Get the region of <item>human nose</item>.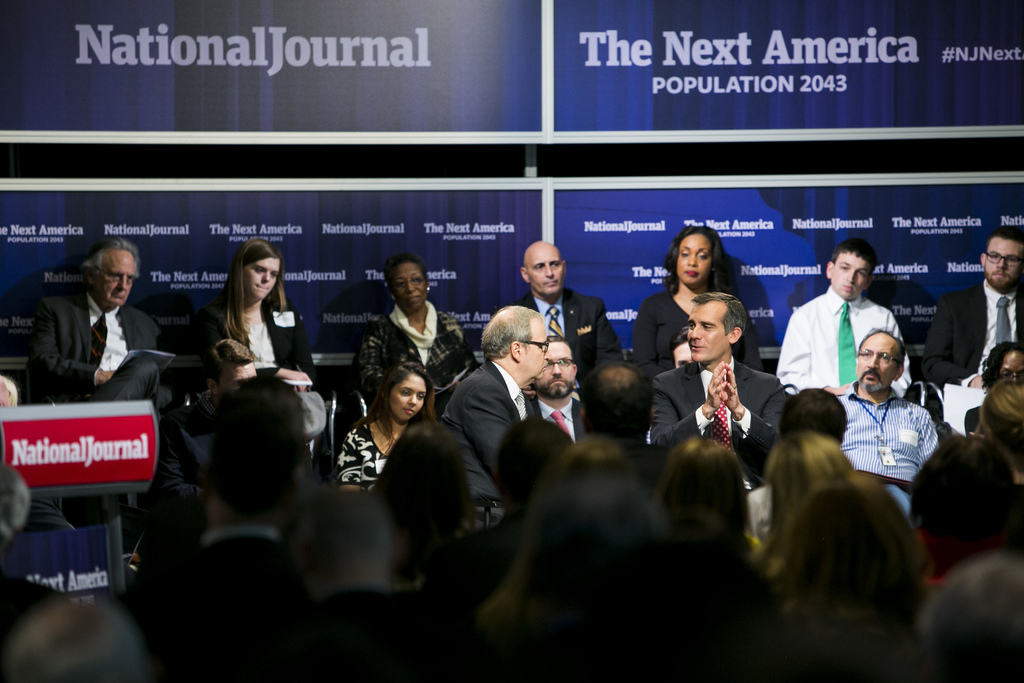
bbox(410, 395, 416, 406).
